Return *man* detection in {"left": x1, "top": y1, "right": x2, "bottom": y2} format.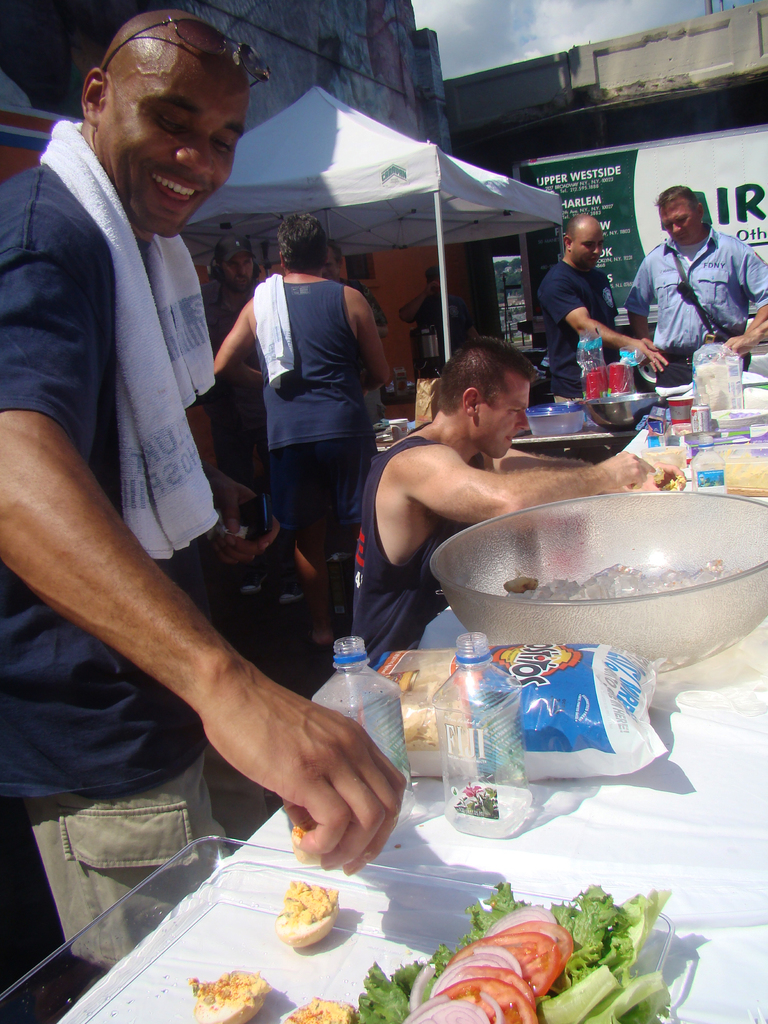
{"left": 195, "top": 232, "right": 312, "bottom": 602}.
